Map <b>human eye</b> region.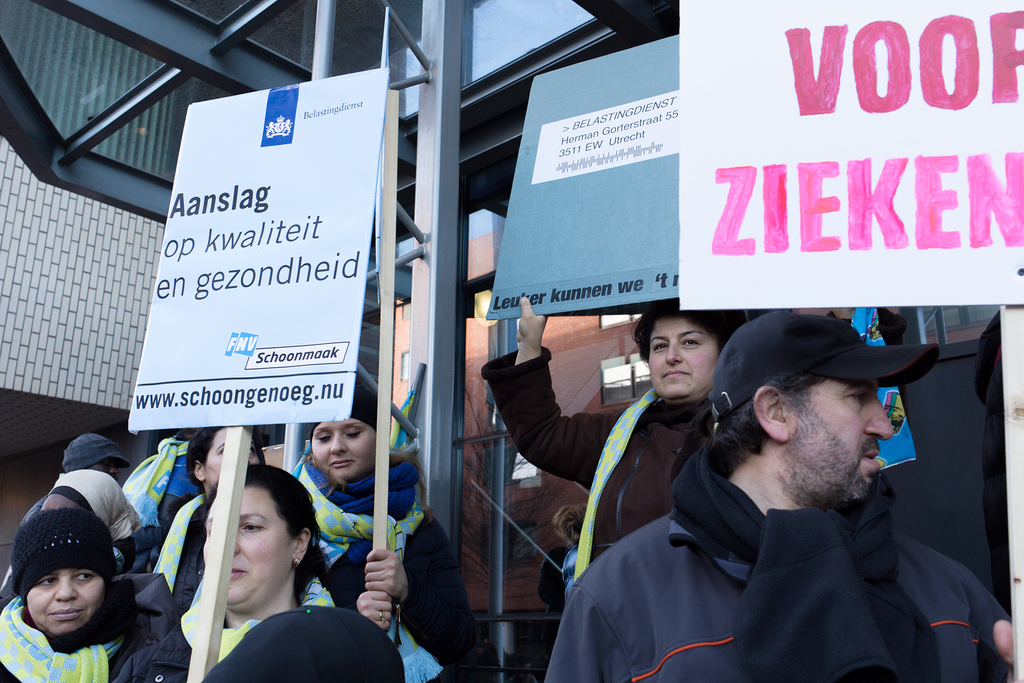
Mapped to box=[651, 338, 668, 351].
